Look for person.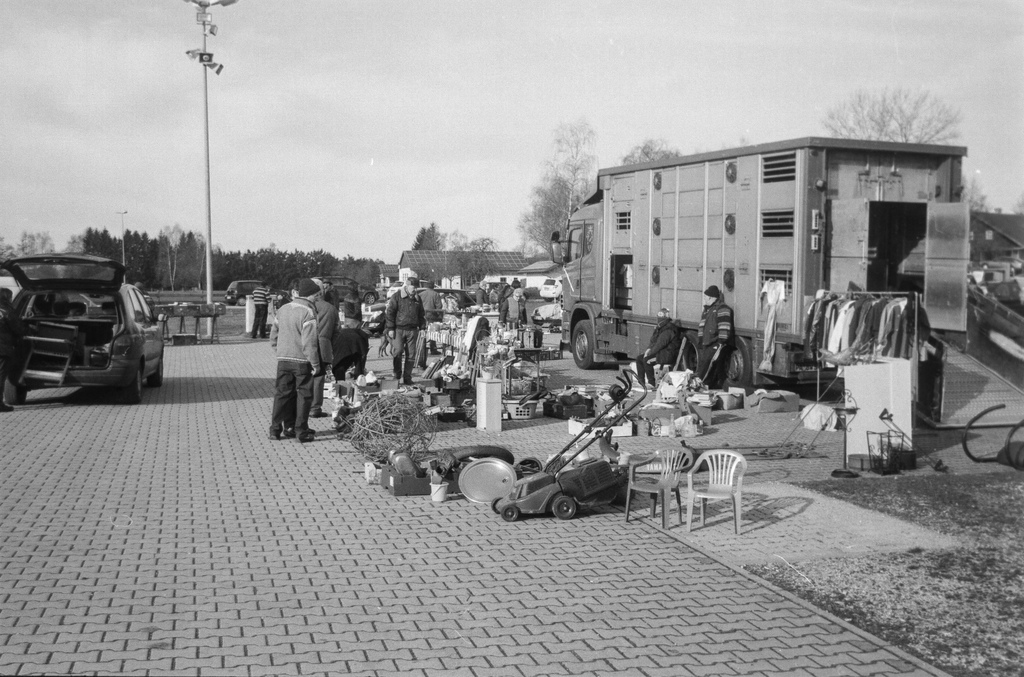
Found: x1=387 y1=277 x2=429 y2=385.
